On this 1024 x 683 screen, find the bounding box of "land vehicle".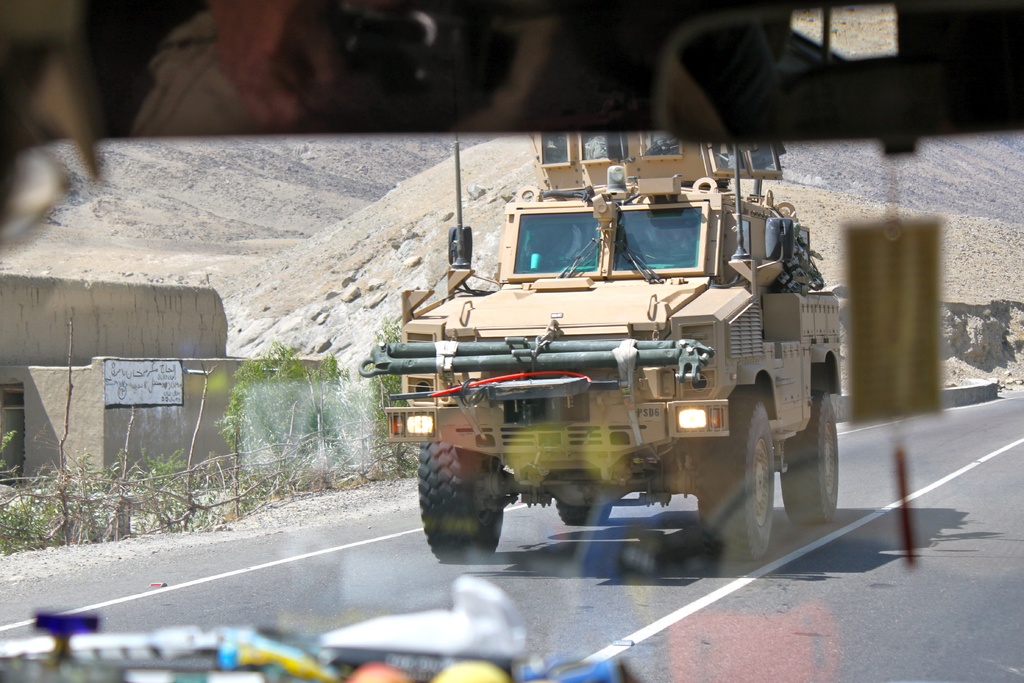
Bounding box: bbox=[369, 163, 847, 566].
